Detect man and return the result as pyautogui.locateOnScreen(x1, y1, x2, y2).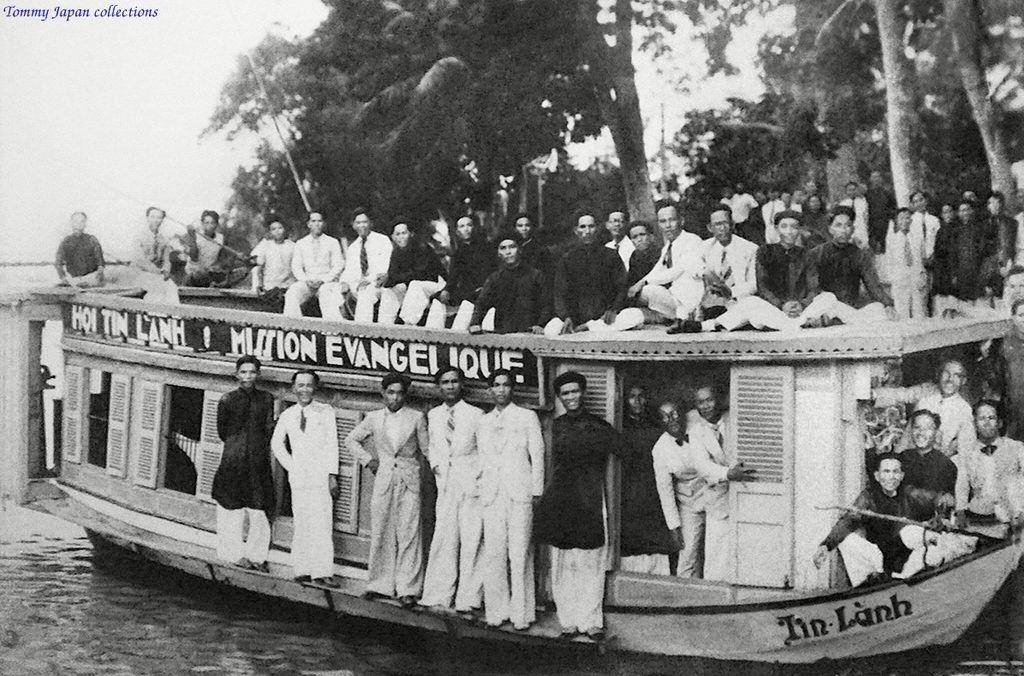
pyautogui.locateOnScreen(961, 187, 979, 214).
